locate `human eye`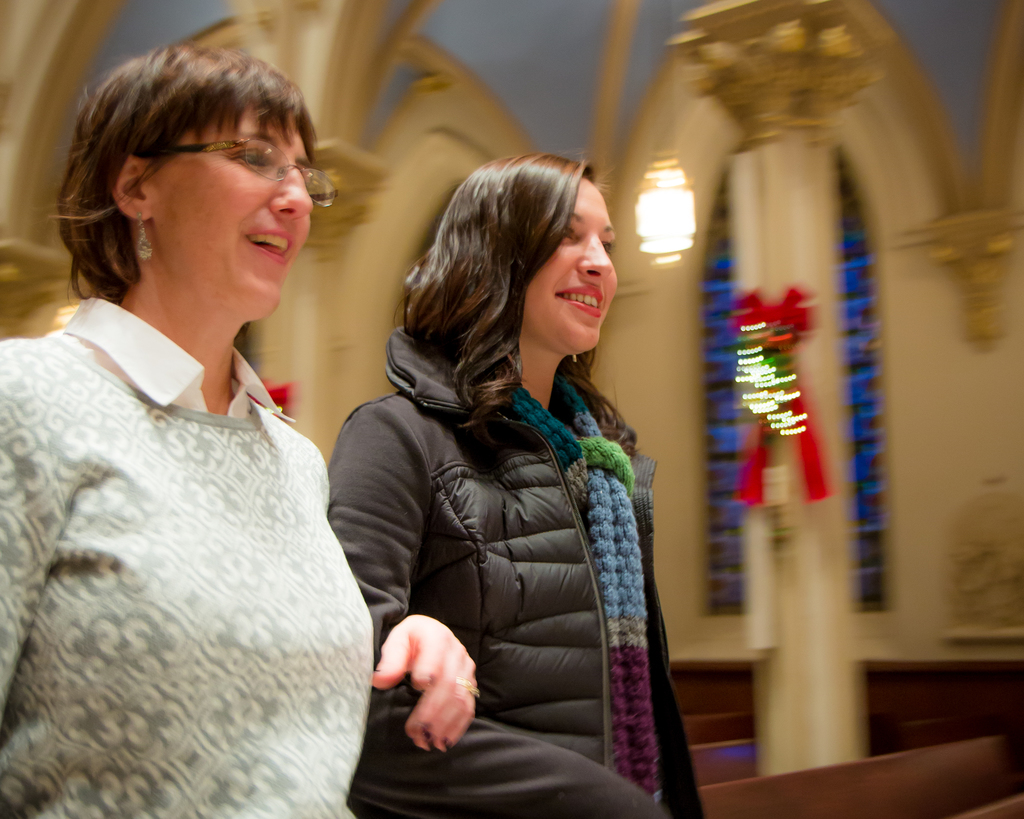
rect(597, 229, 614, 258)
